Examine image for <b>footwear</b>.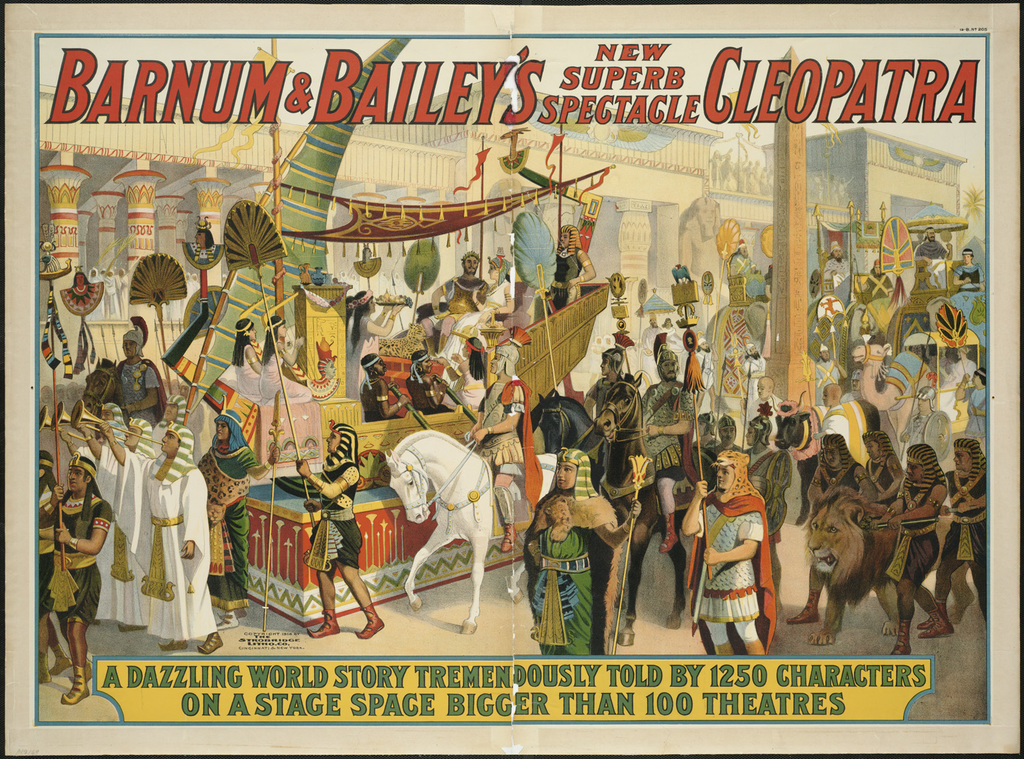
Examination result: 307 606 342 642.
